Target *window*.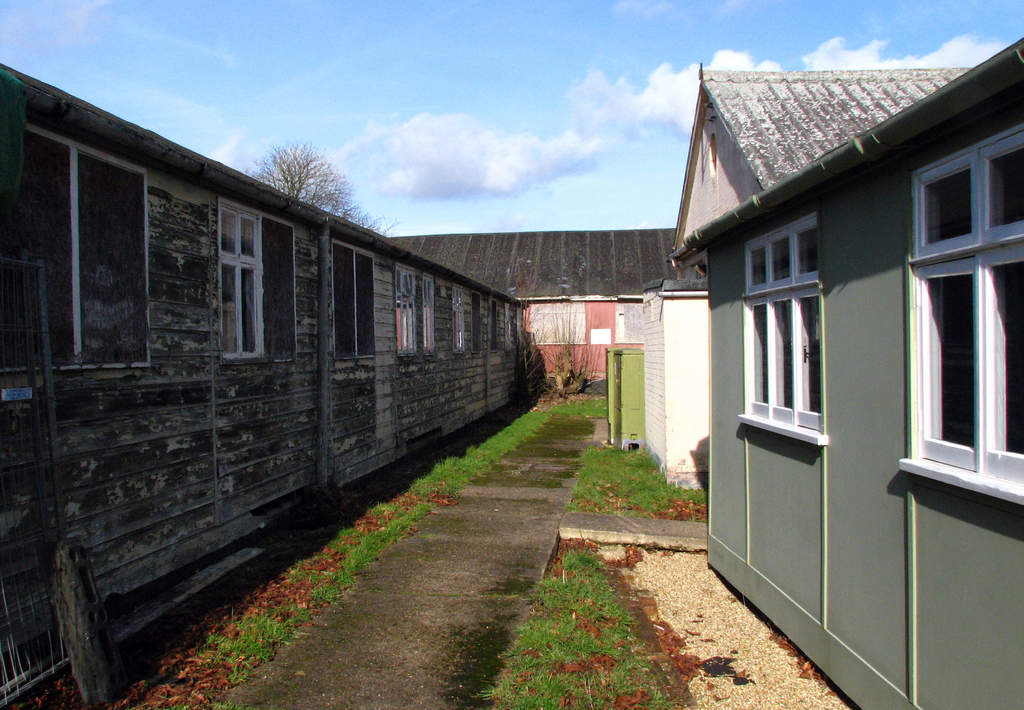
Target region: select_region(742, 239, 845, 452).
